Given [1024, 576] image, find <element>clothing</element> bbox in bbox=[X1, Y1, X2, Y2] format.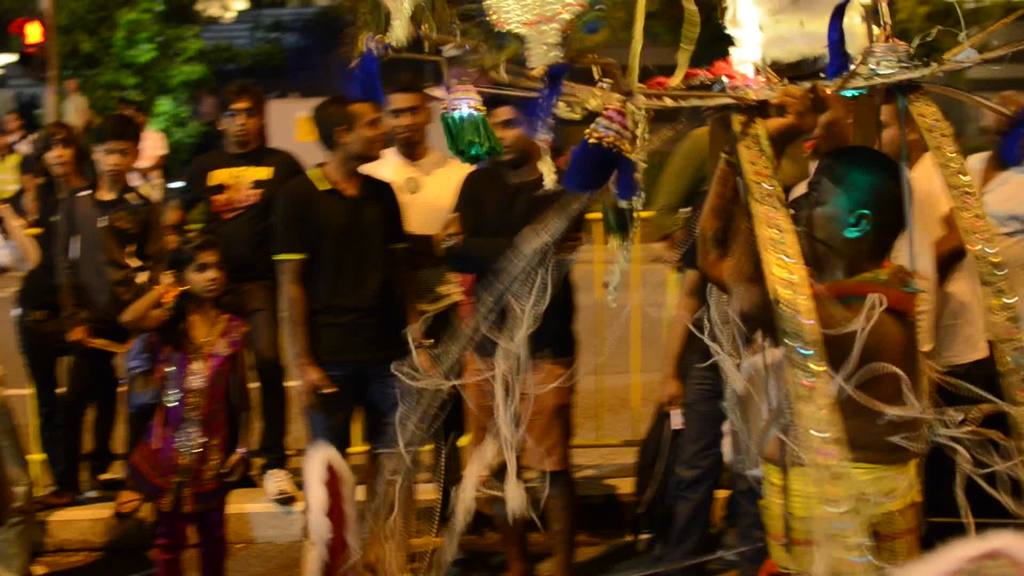
bbox=[696, 151, 924, 575].
